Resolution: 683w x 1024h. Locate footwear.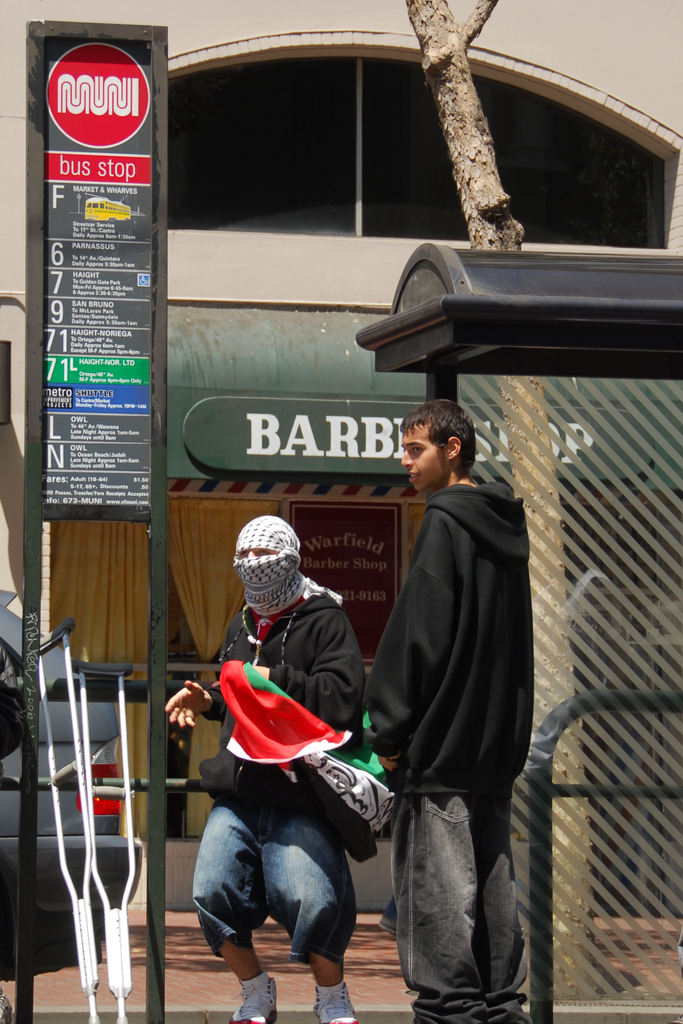
233:974:281:1023.
